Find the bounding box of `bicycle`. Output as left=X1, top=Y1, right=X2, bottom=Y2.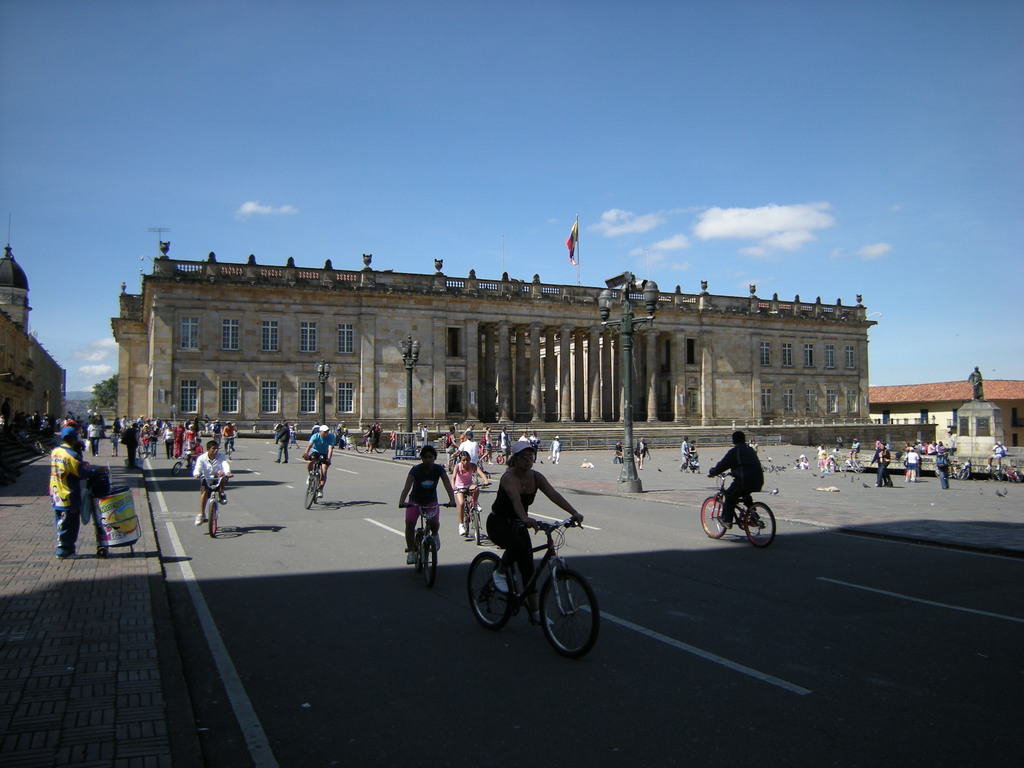
left=216, top=432, right=220, bottom=445.
